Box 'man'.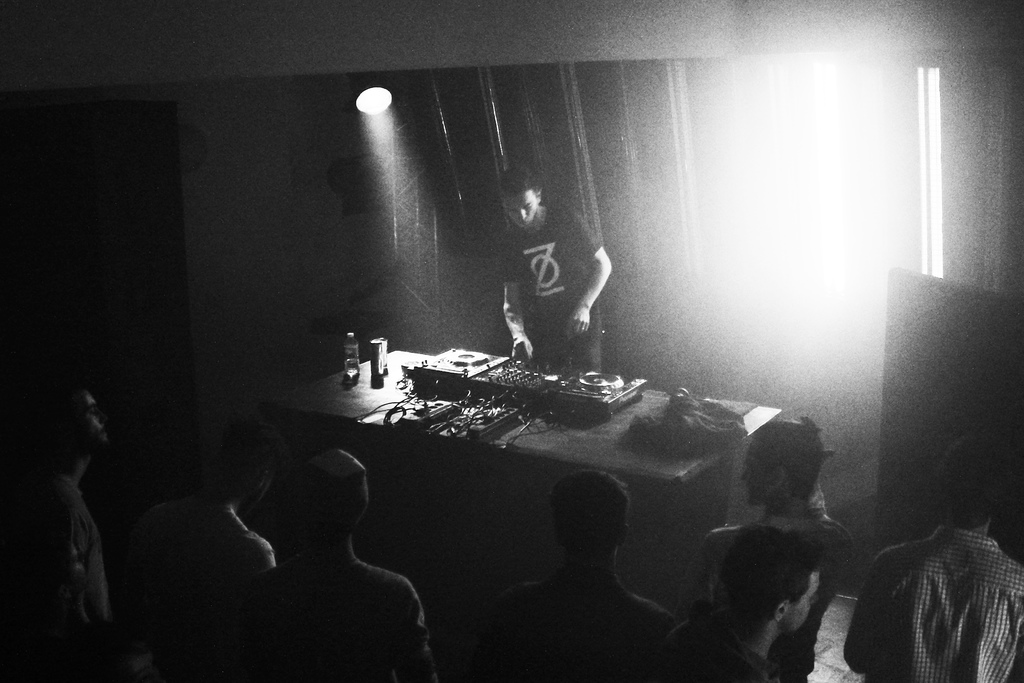
(225, 447, 437, 682).
